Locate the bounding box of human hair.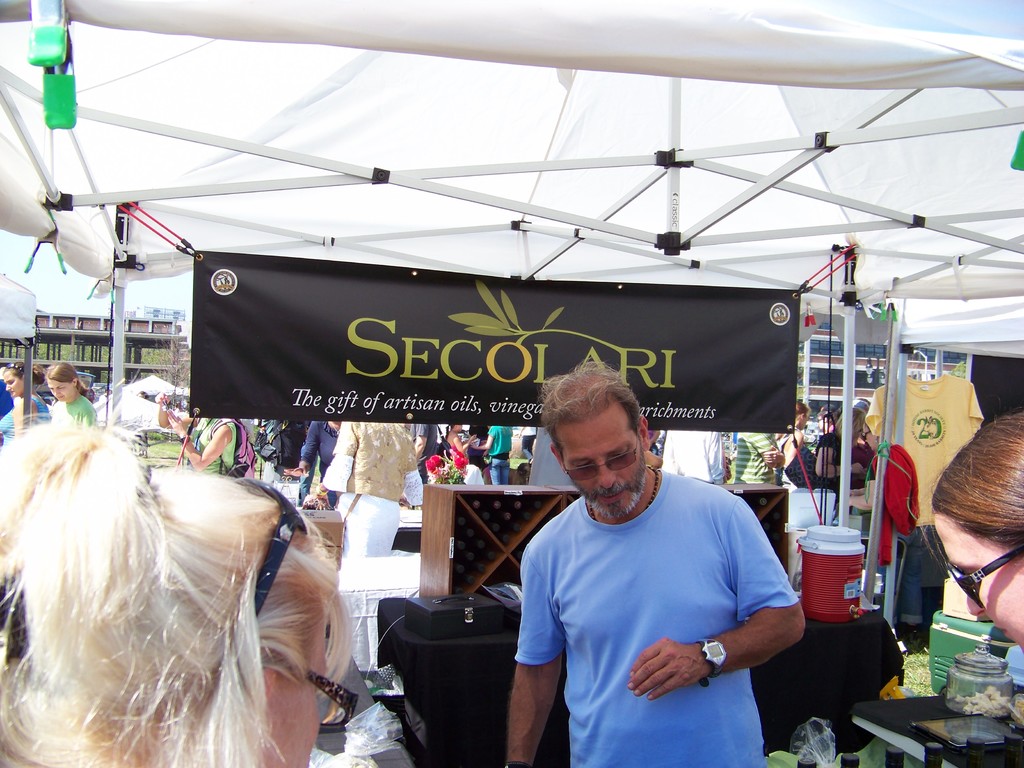
Bounding box: select_region(444, 420, 459, 440).
